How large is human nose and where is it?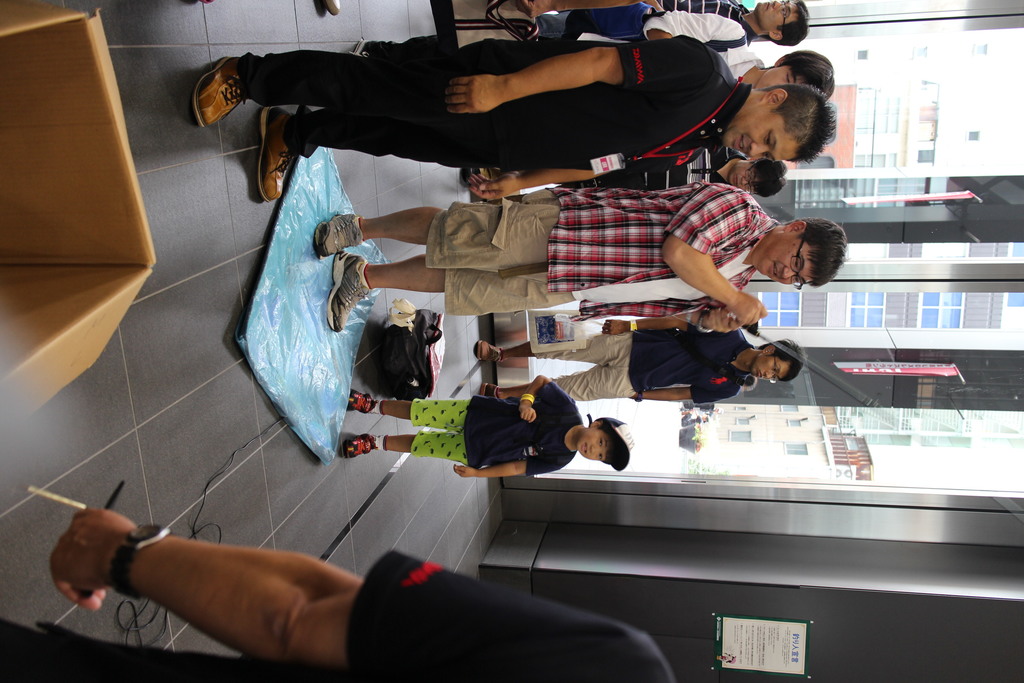
Bounding box: 765,370,772,379.
